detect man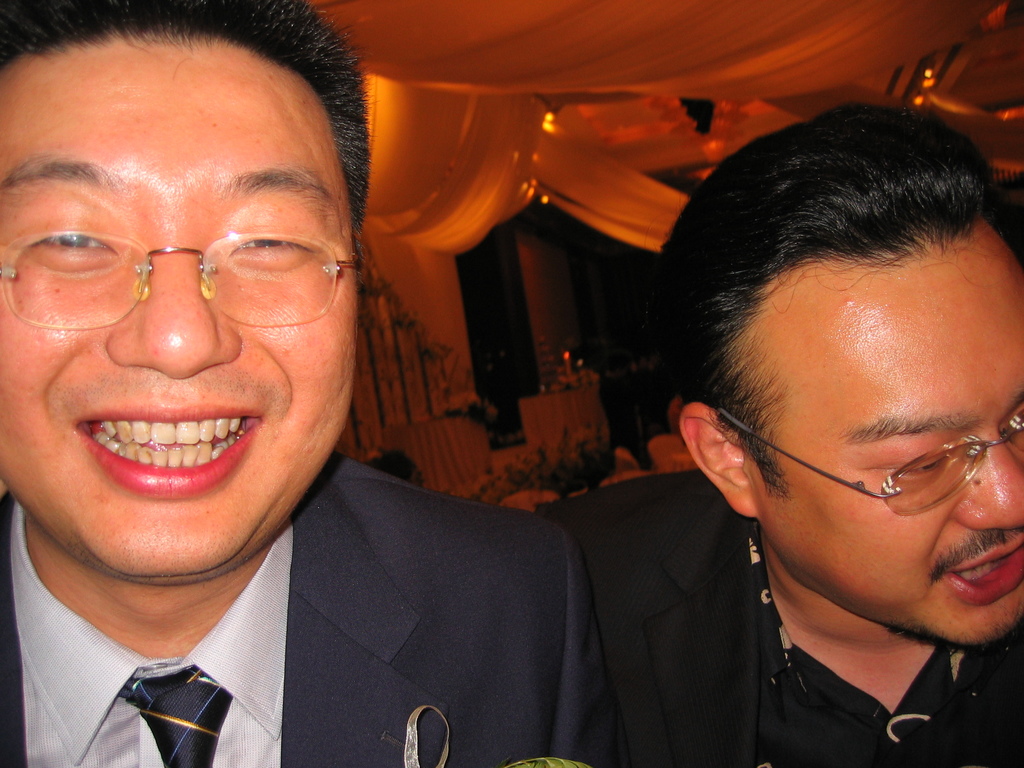
pyautogui.locateOnScreen(0, 0, 672, 767)
